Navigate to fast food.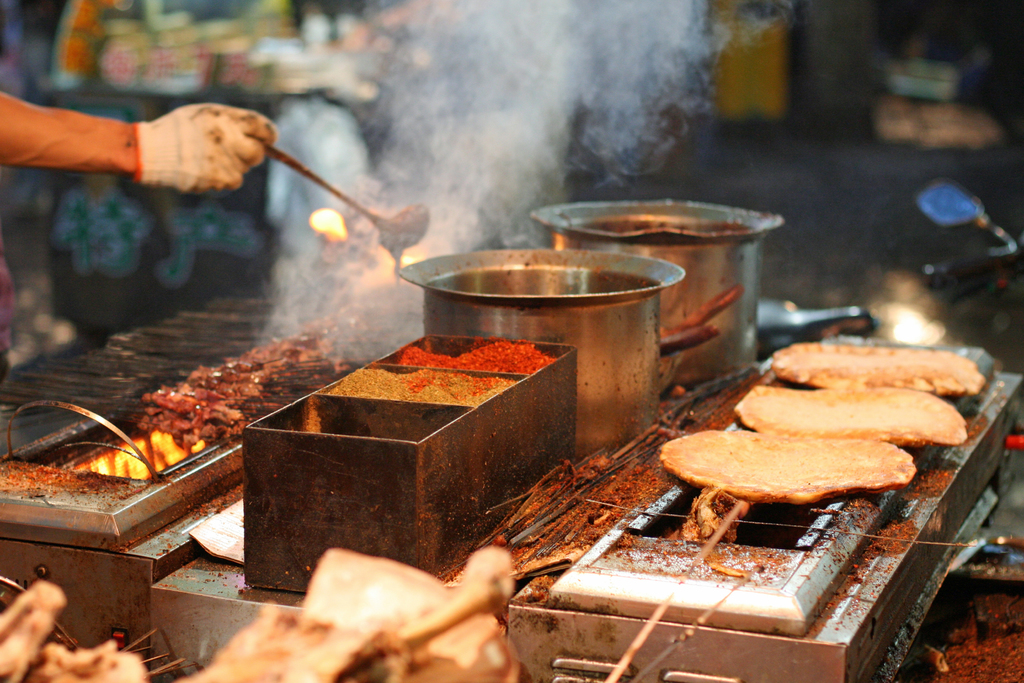
Navigation target: rect(657, 427, 913, 507).
